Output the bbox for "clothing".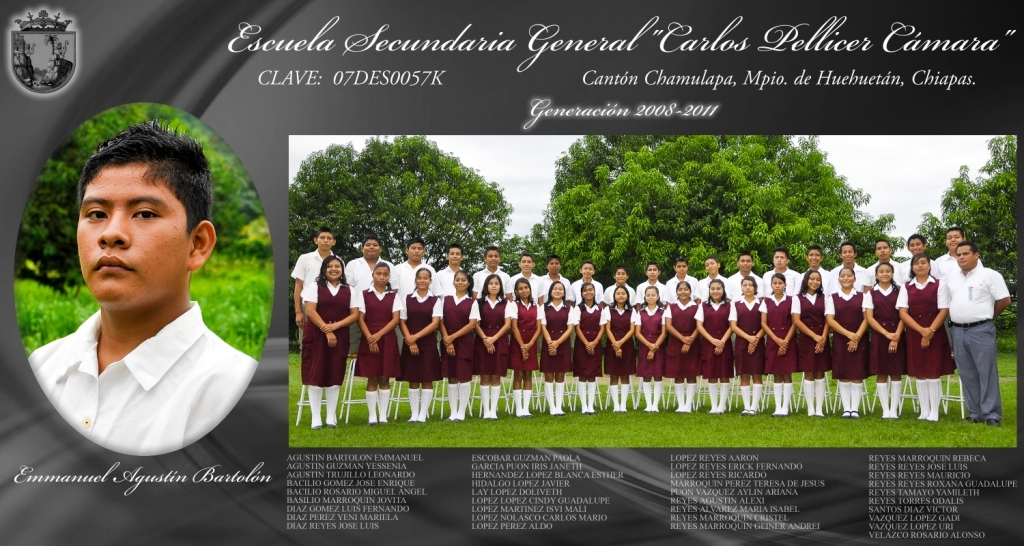
<box>802,380,810,408</box>.
